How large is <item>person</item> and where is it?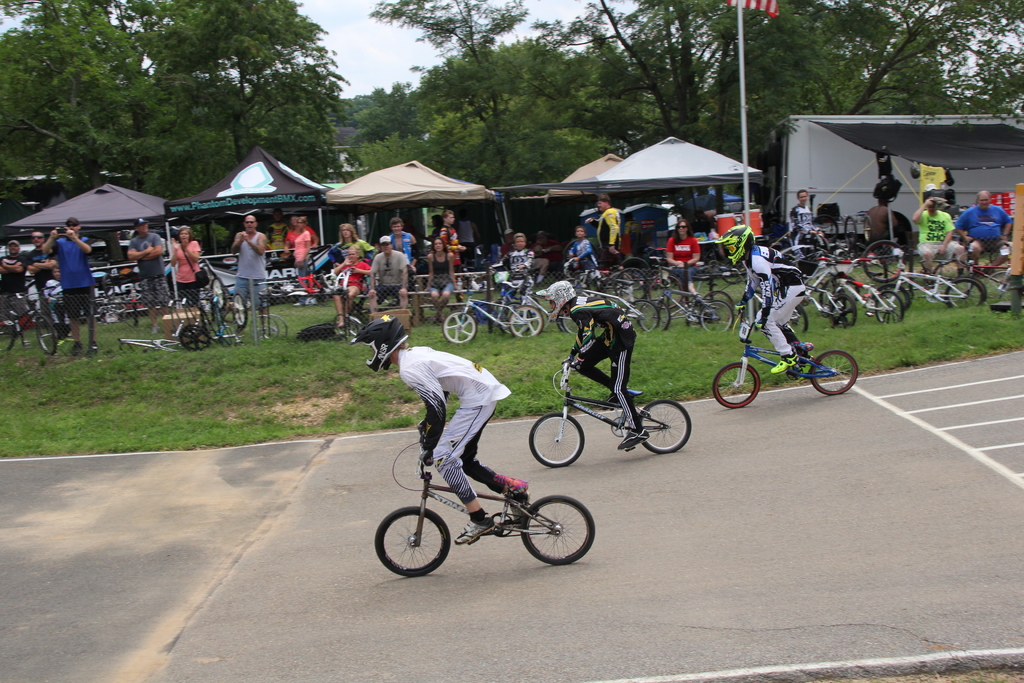
Bounding box: 789,186,819,245.
